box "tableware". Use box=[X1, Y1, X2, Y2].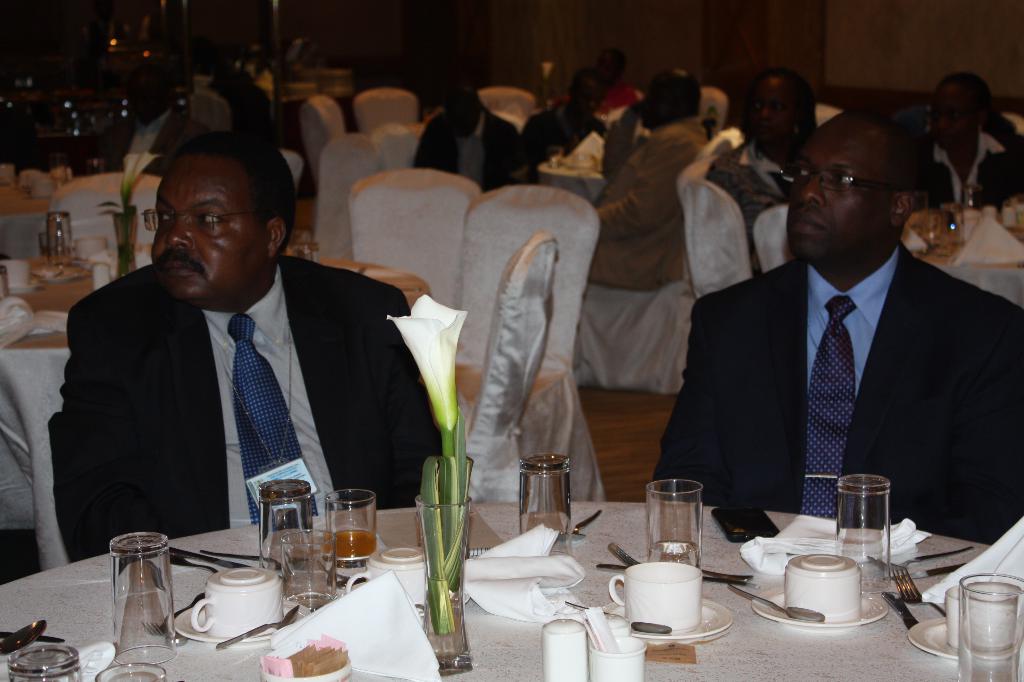
box=[520, 453, 573, 558].
